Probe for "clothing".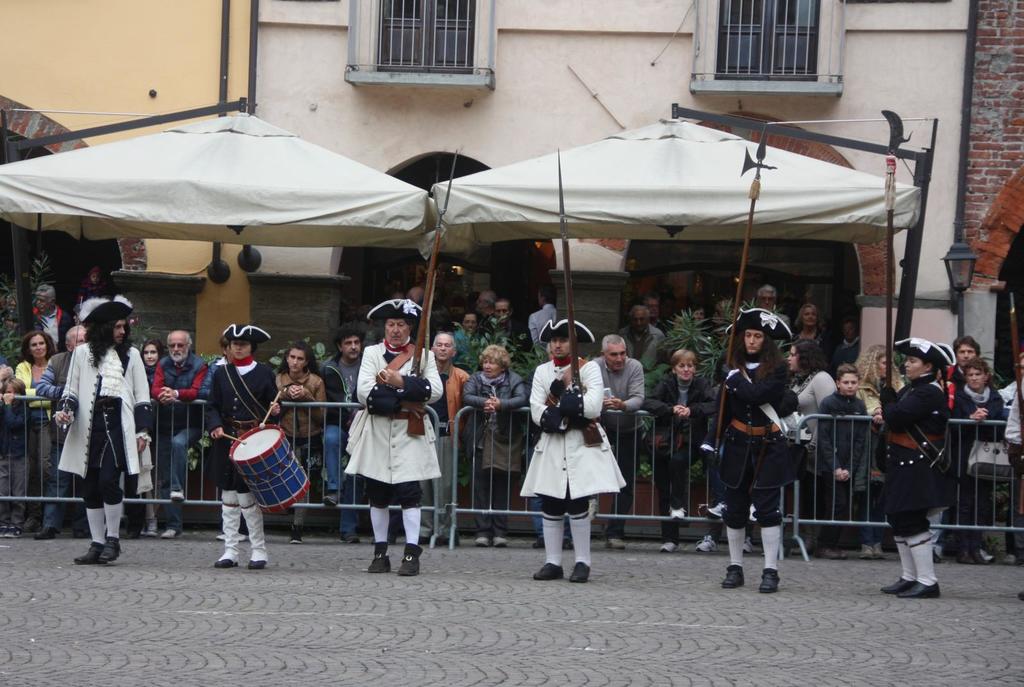
Probe result: {"x1": 663, "y1": 371, "x2": 725, "y2": 512}.
